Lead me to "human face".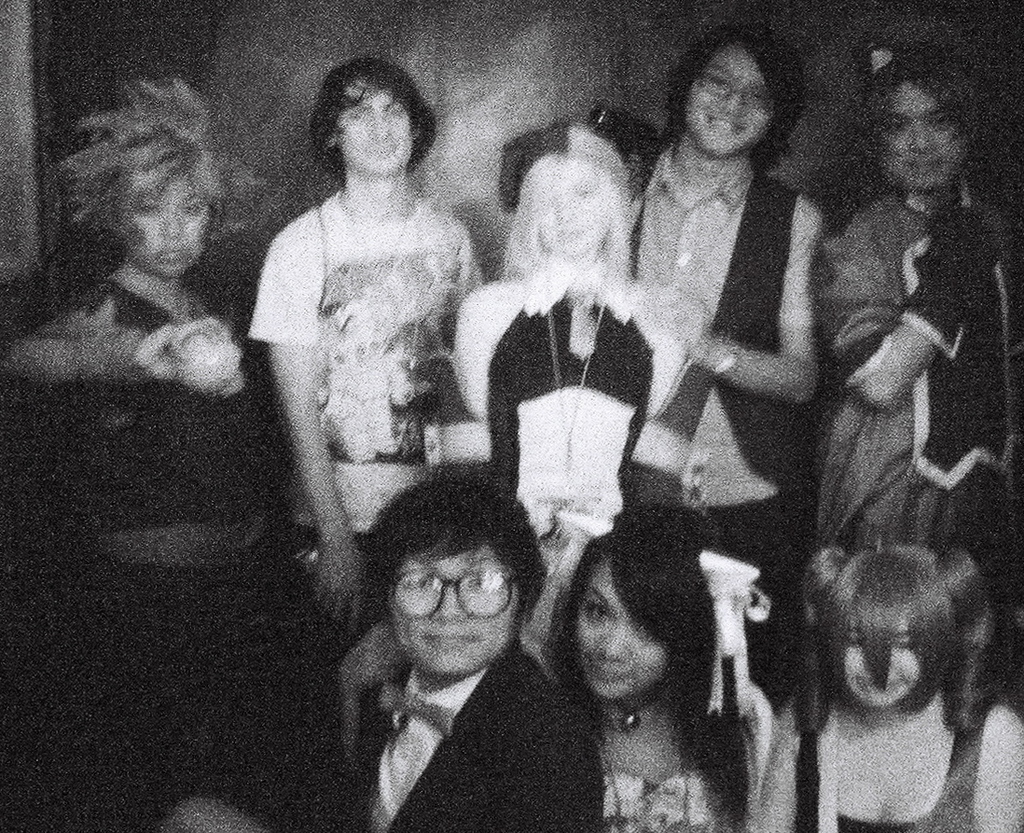
Lead to {"left": 134, "top": 176, "right": 208, "bottom": 277}.
